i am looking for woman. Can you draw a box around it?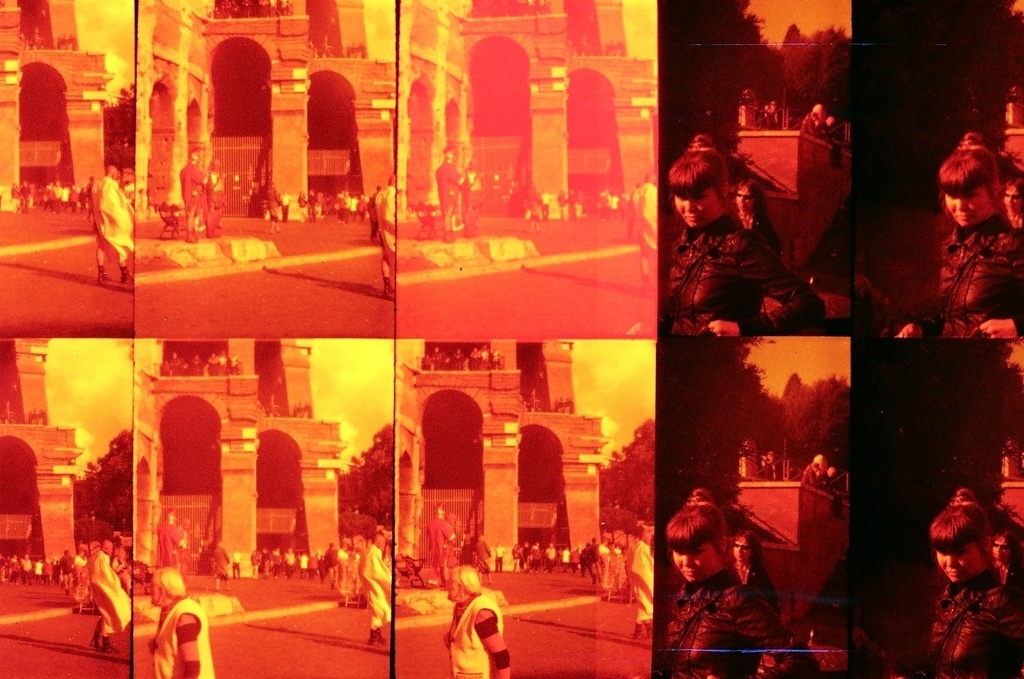
Sure, the bounding box is (987,534,1023,599).
